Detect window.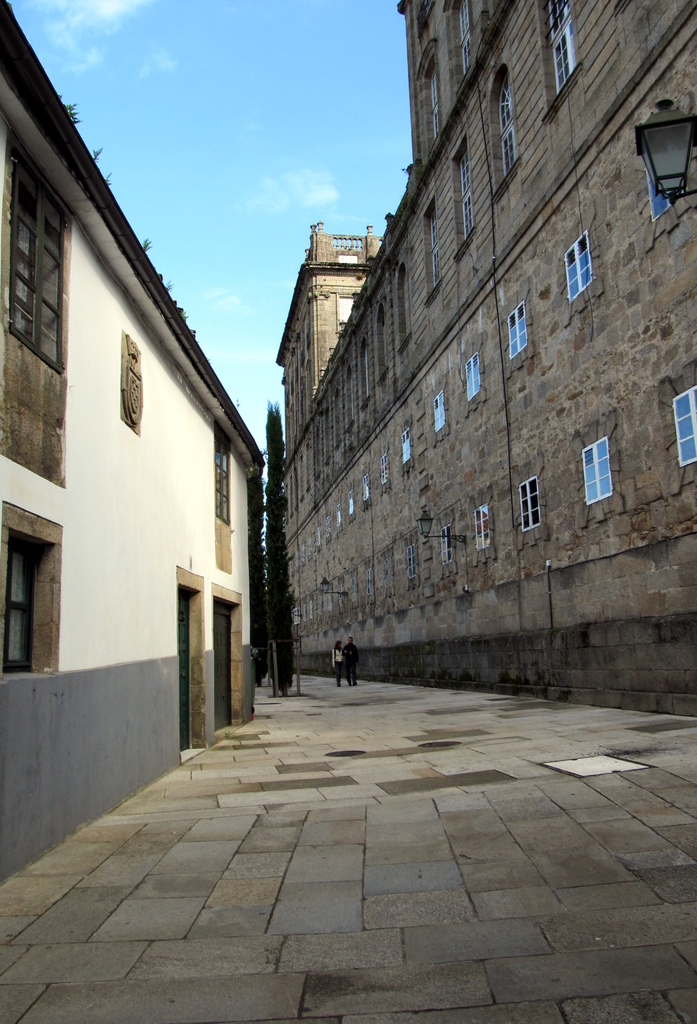
Detected at {"x1": 446, "y1": 140, "x2": 477, "y2": 239}.
